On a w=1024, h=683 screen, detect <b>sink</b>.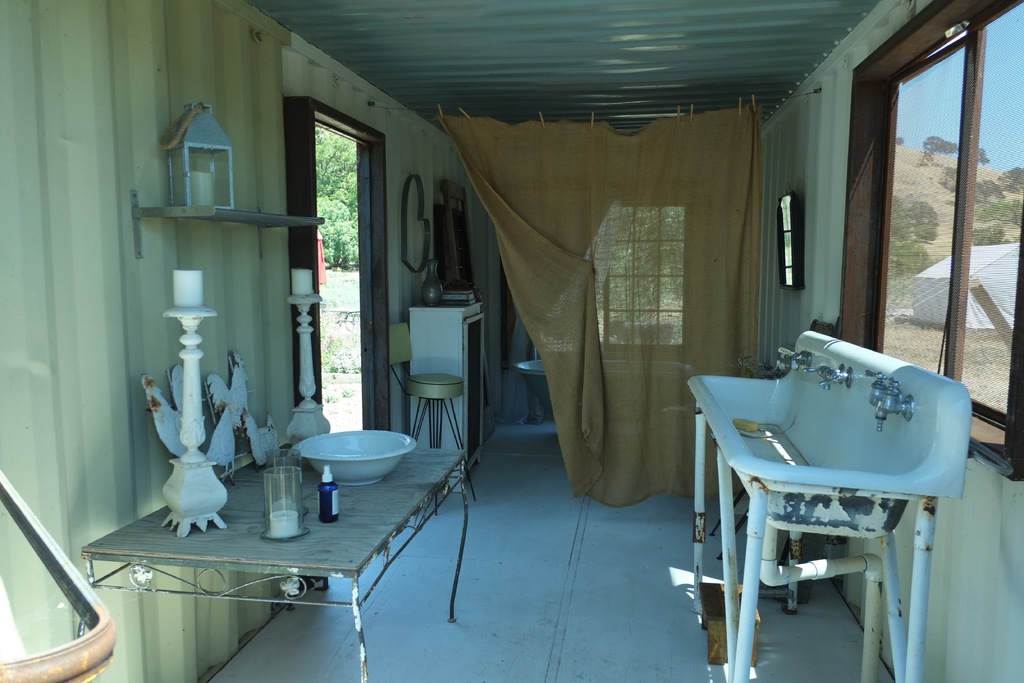
bbox(685, 332, 977, 529).
